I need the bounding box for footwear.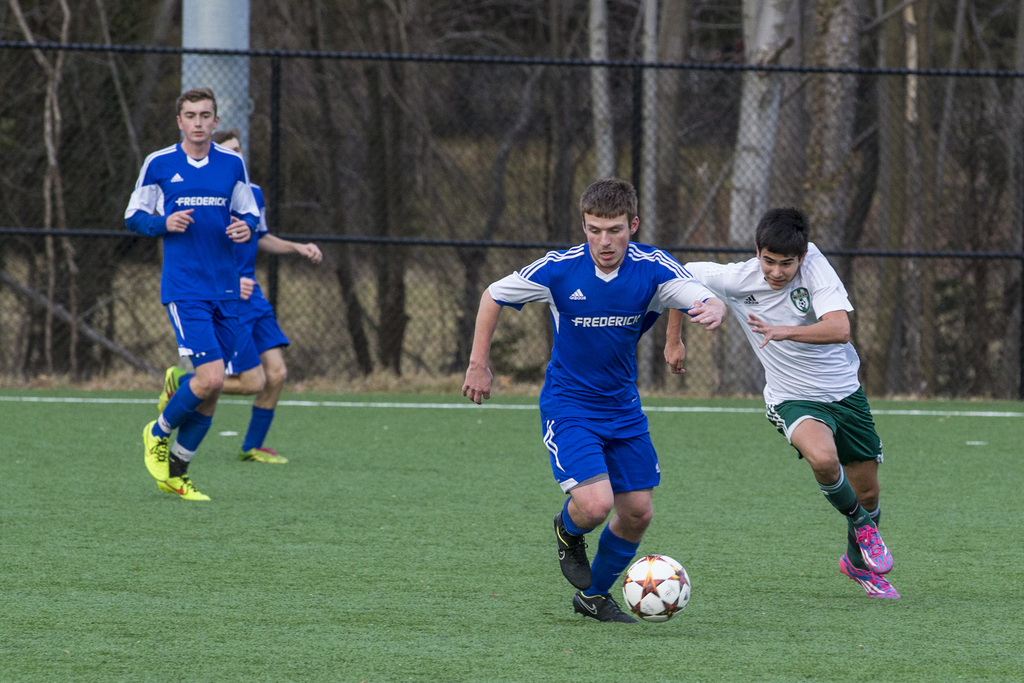
Here it is: x1=552 y1=510 x2=591 y2=592.
